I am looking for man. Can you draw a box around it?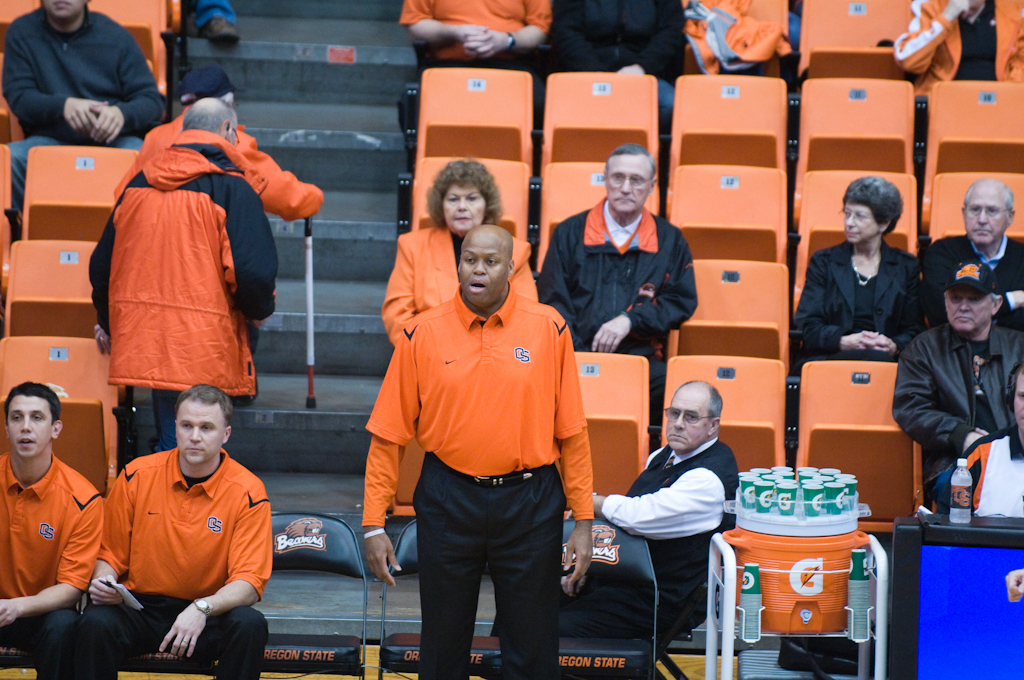
Sure, the bounding box is box(565, 378, 751, 664).
